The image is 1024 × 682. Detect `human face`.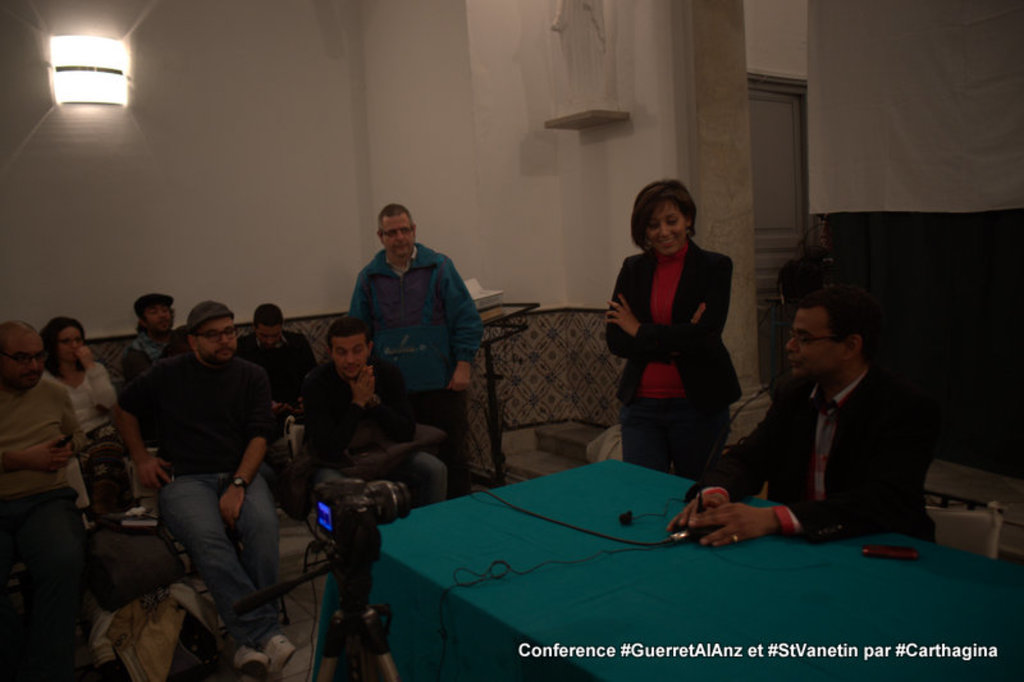
Detection: detection(56, 329, 83, 361).
